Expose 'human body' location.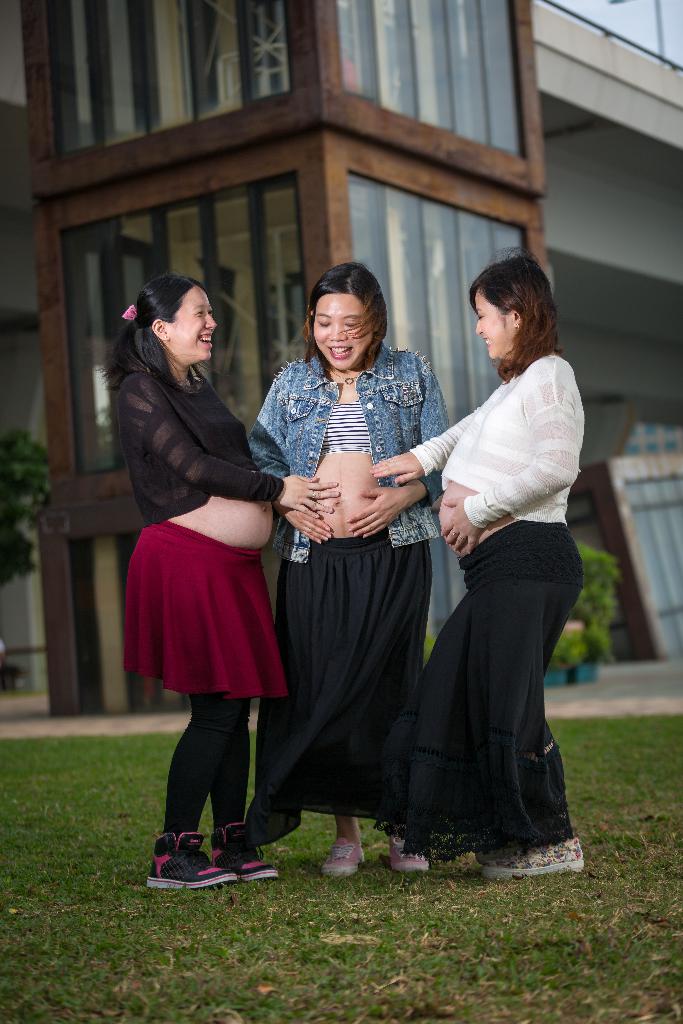
Exposed at locate(406, 241, 587, 895).
